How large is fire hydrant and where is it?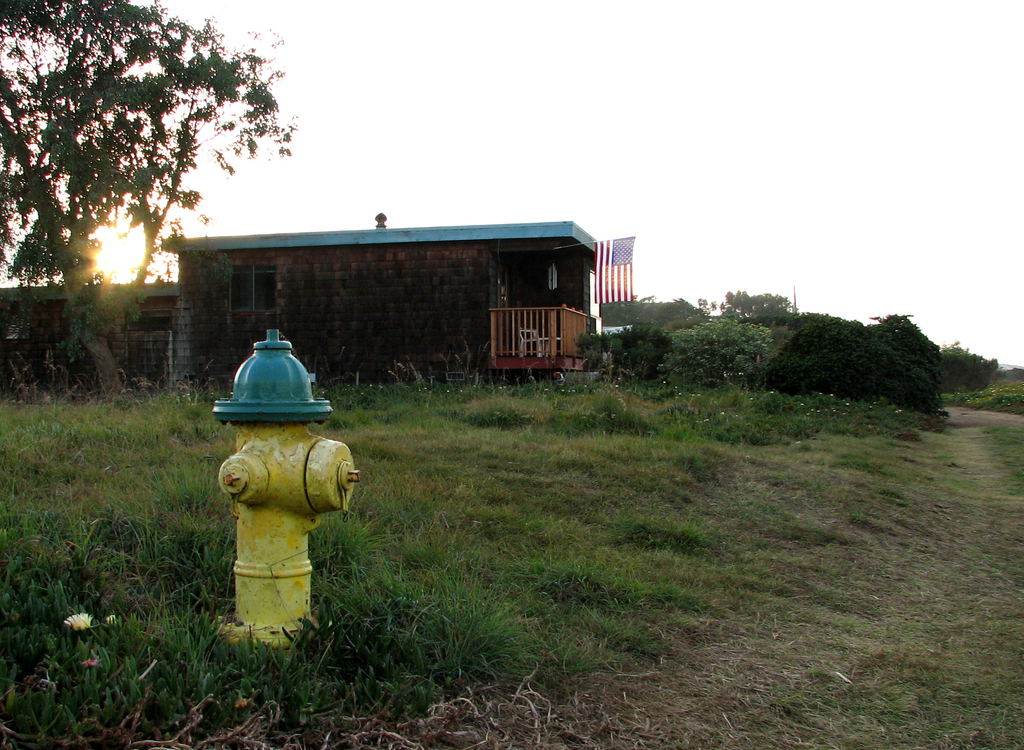
Bounding box: x1=216 y1=329 x2=359 y2=648.
